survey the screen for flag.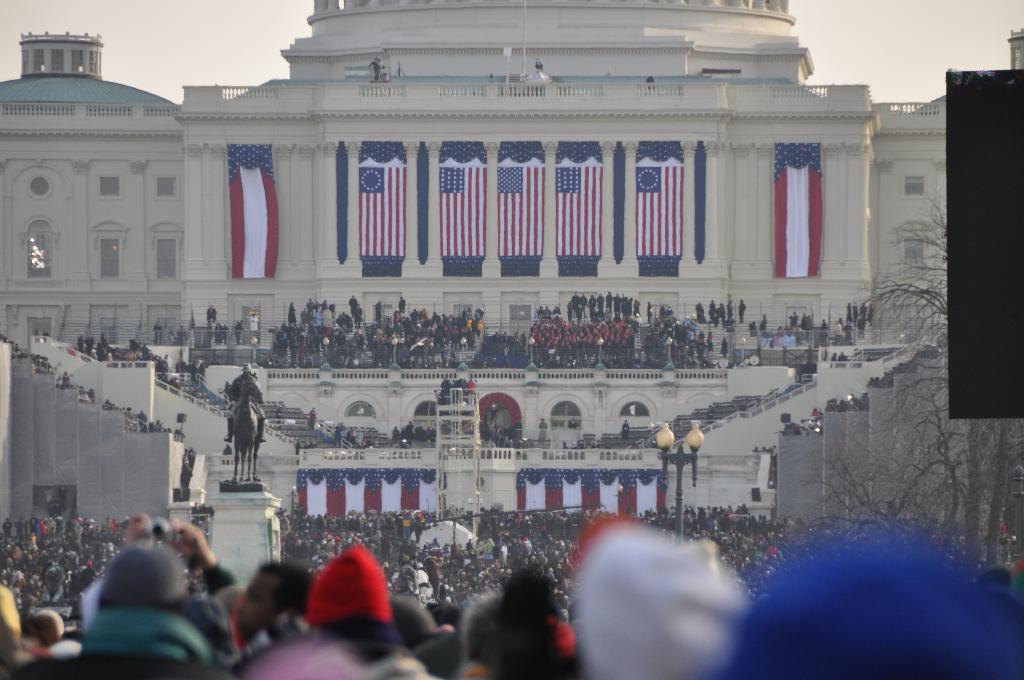
Survey found: {"x1": 546, "y1": 145, "x2": 602, "y2": 266}.
